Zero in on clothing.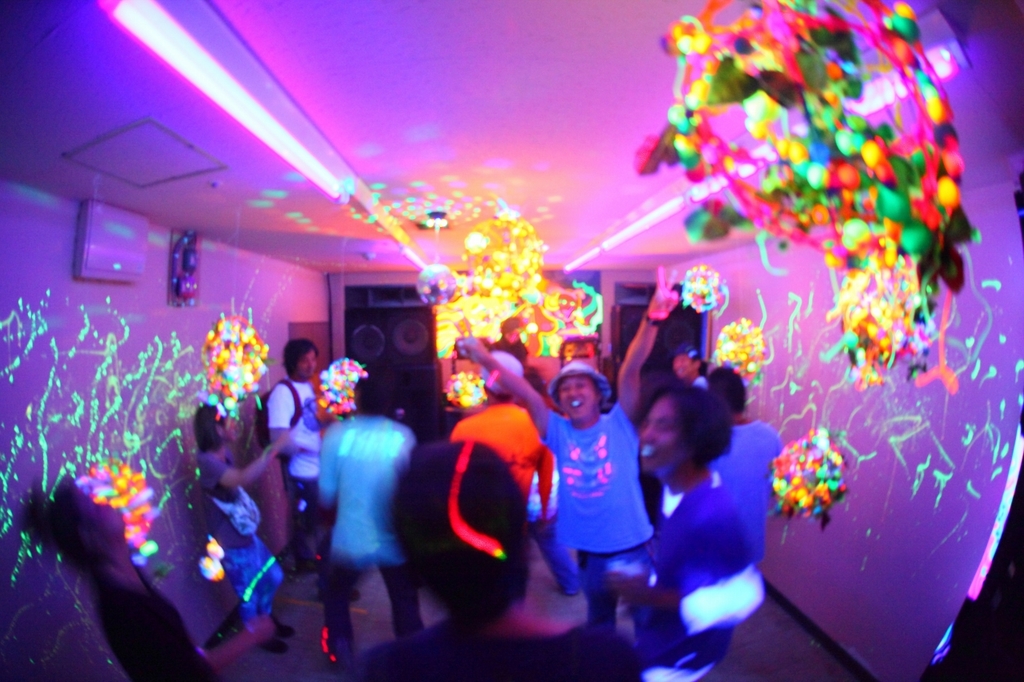
Zeroed in: left=318, top=414, right=430, bottom=668.
